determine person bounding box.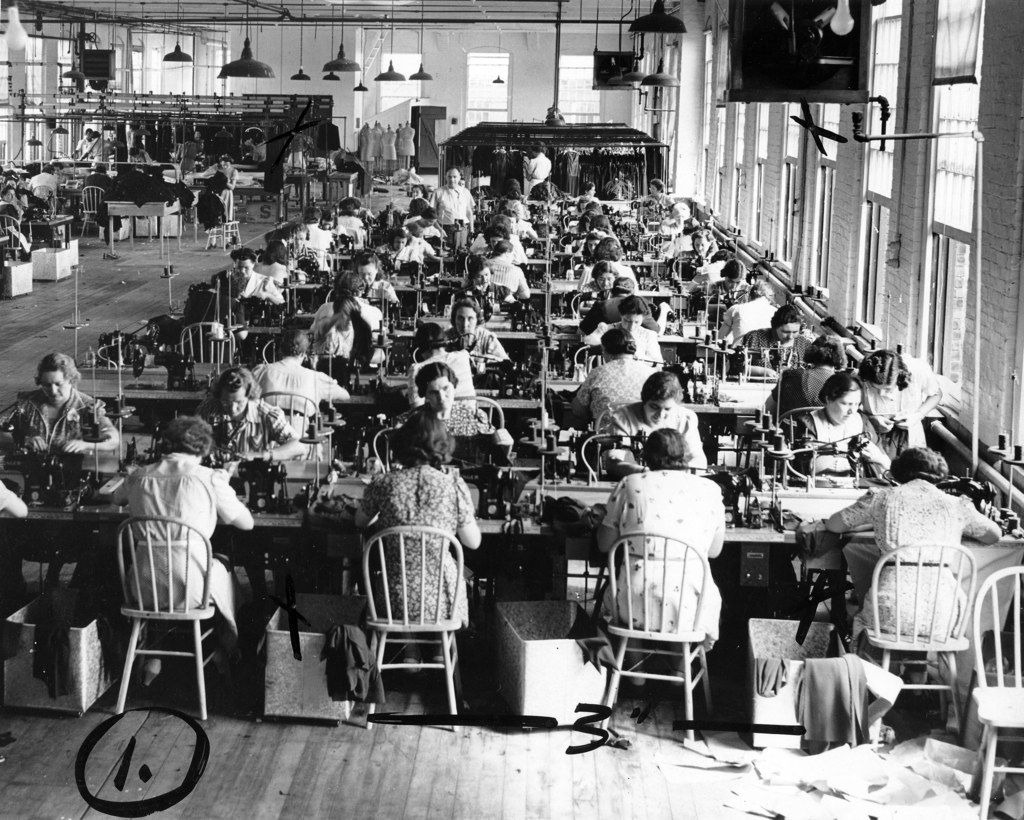
Determined: <box>406,322,476,408</box>.
